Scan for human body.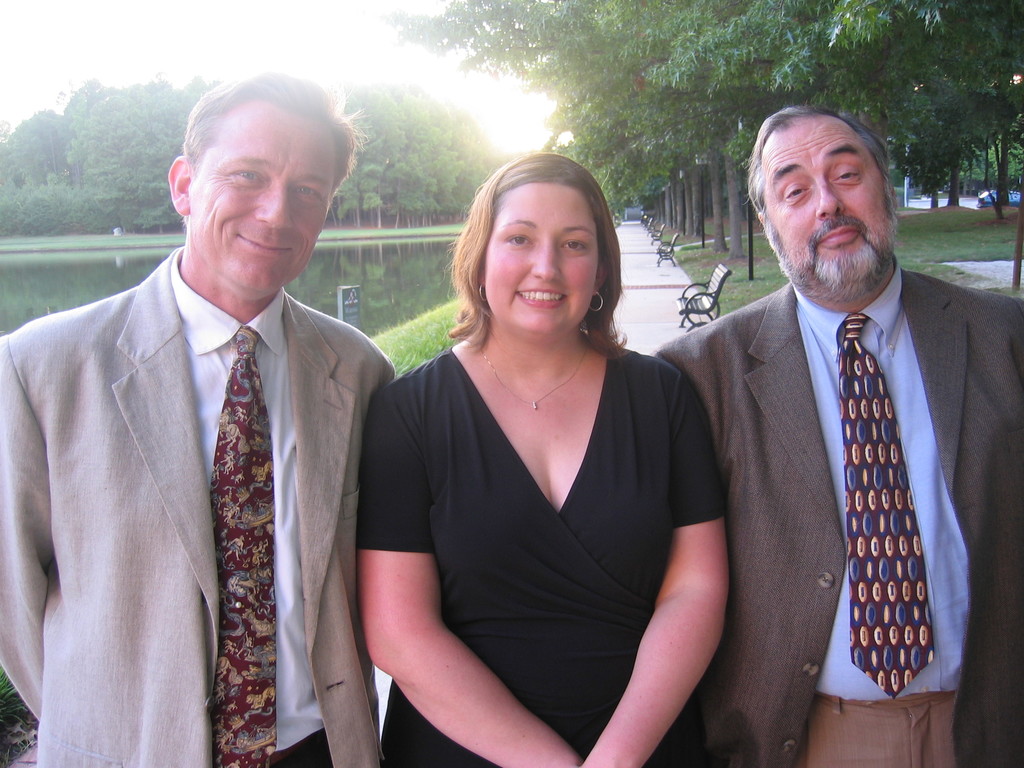
Scan result: l=0, t=248, r=397, b=767.
